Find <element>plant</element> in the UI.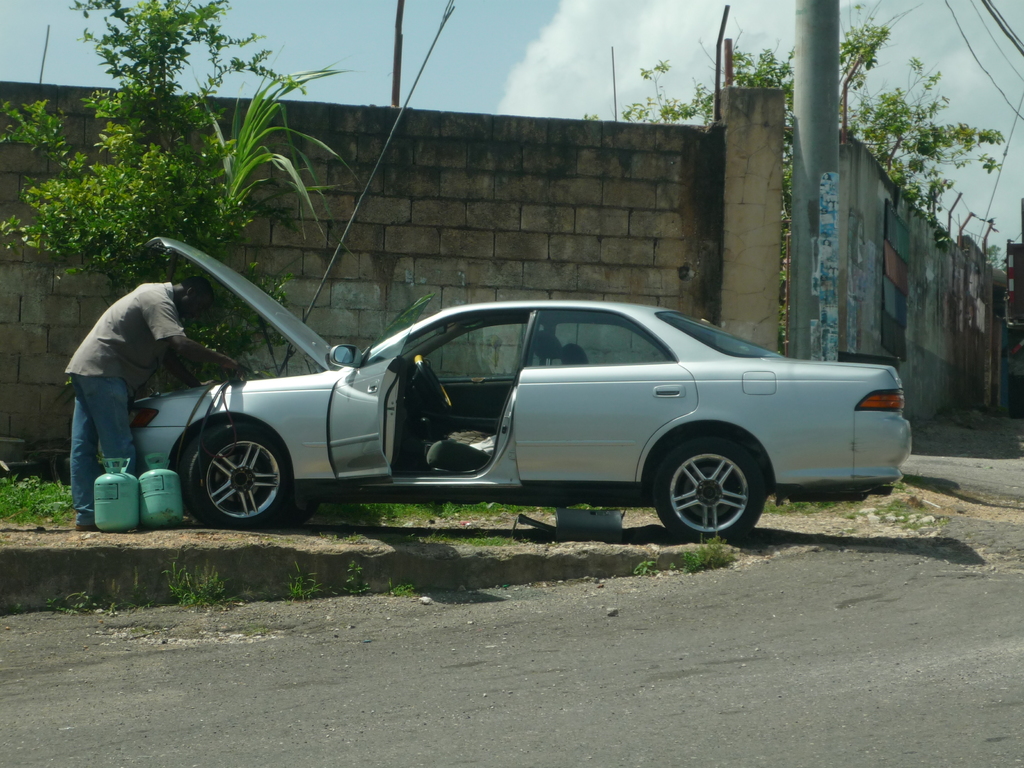
UI element at Rect(678, 534, 737, 575).
